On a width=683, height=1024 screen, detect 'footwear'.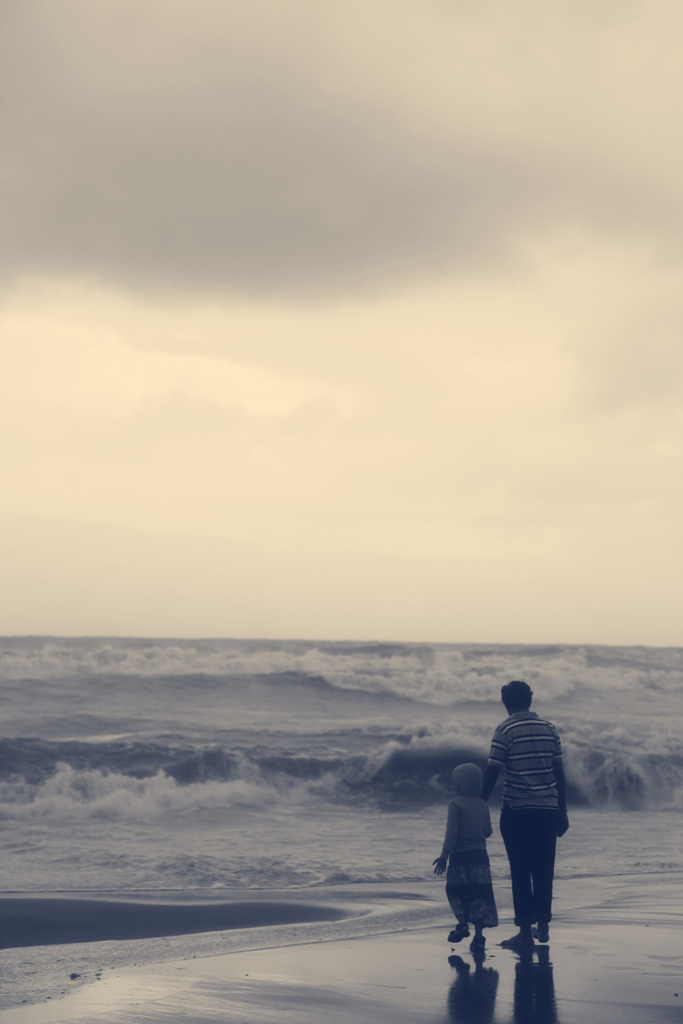
(left=440, top=927, right=474, bottom=945).
